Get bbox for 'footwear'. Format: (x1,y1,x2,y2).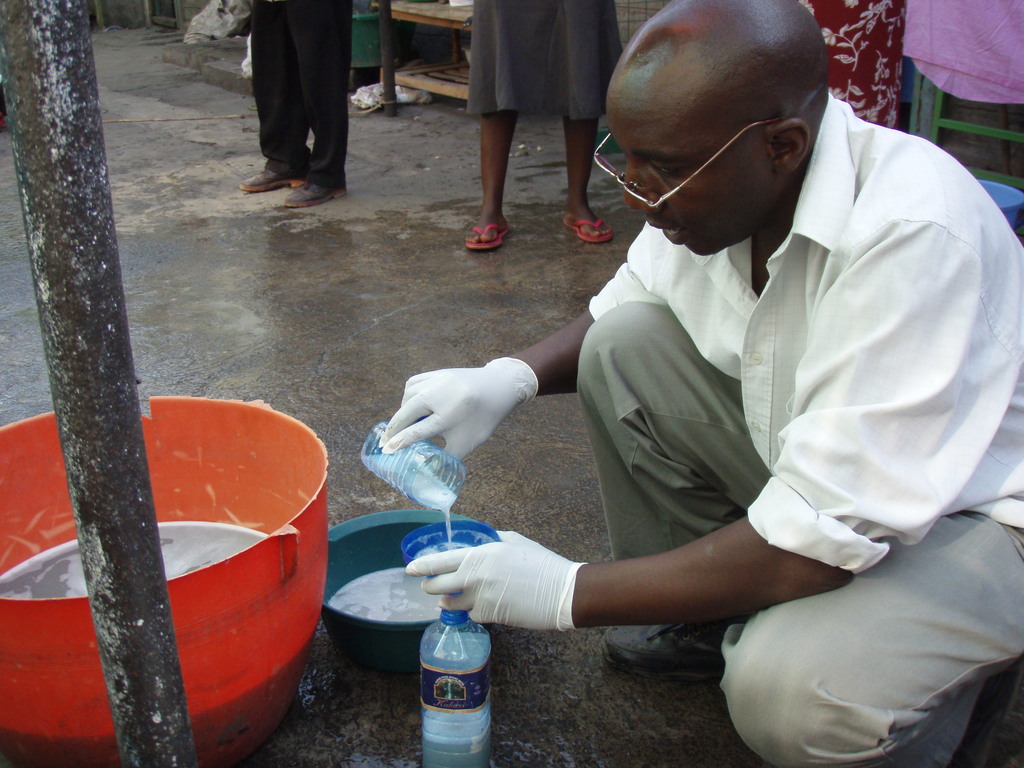
(461,219,509,250).
